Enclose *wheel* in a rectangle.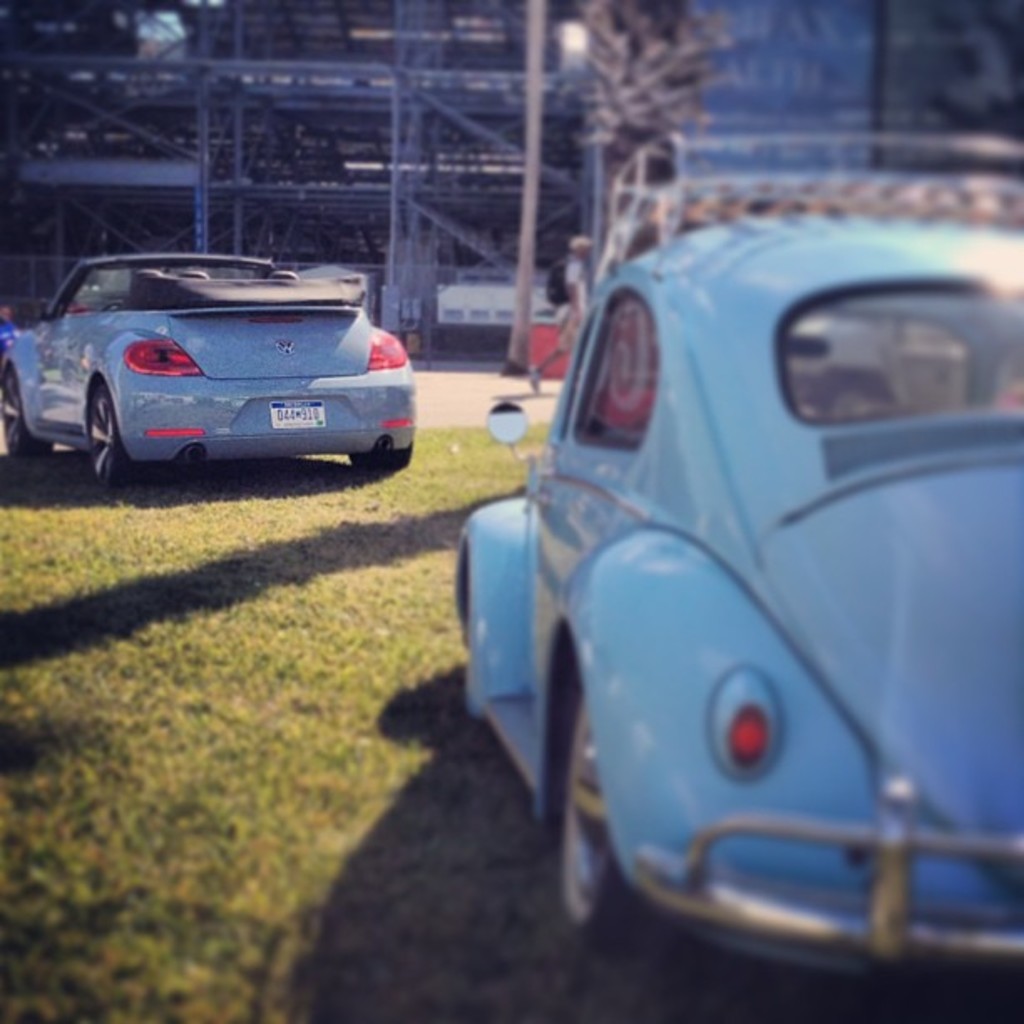
box(0, 360, 55, 457).
